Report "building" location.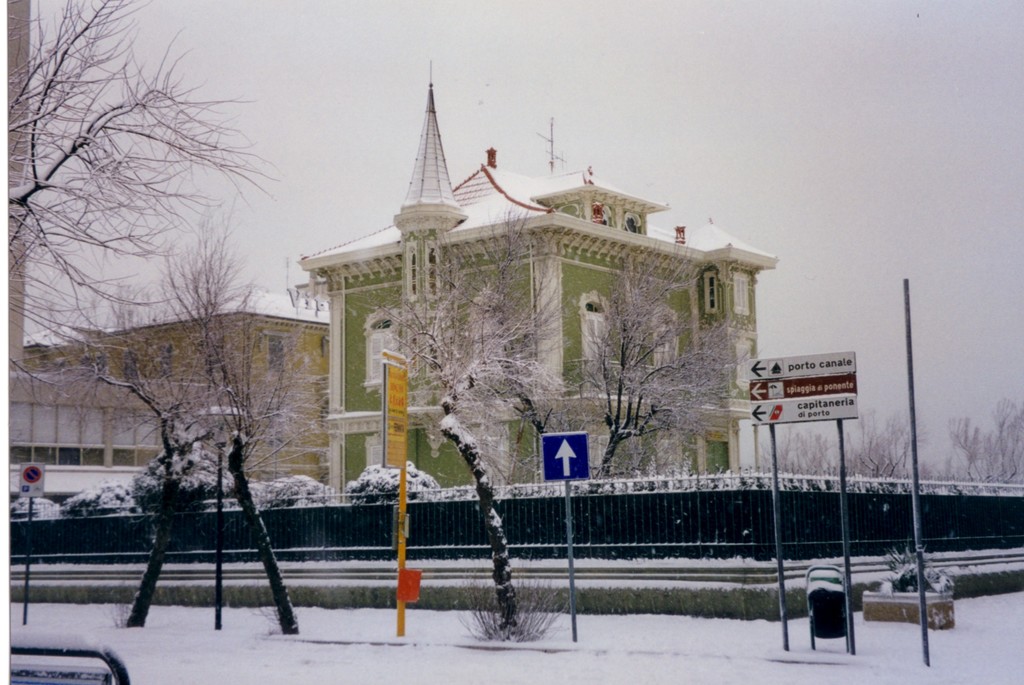
Report: <bbox>0, 0, 244, 520</bbox>.
